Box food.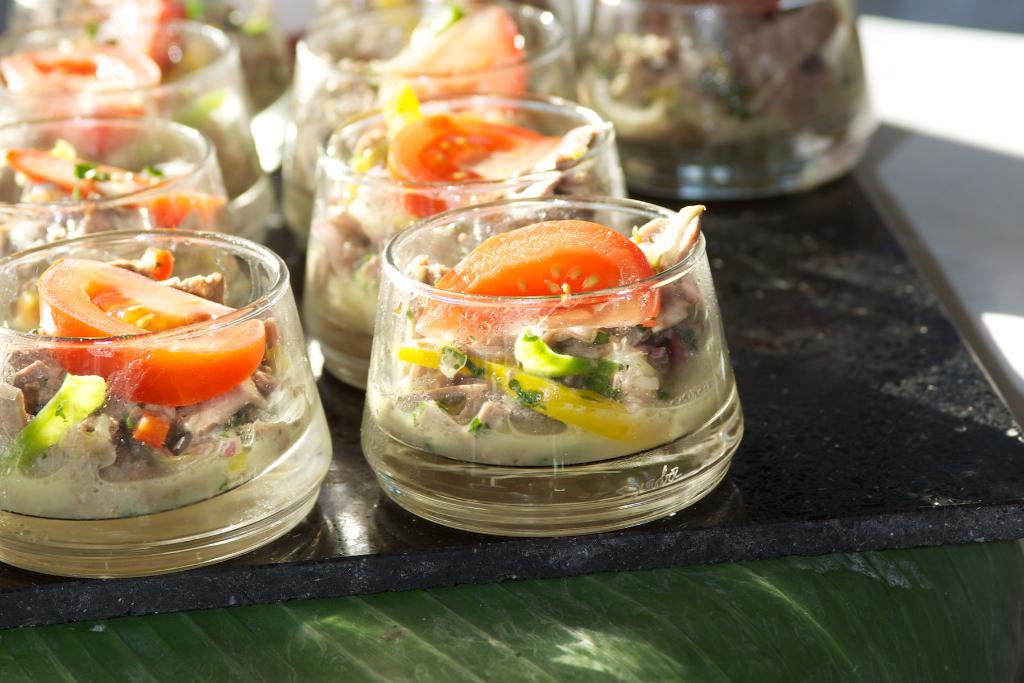
box=[0, 33, 254, 158].
